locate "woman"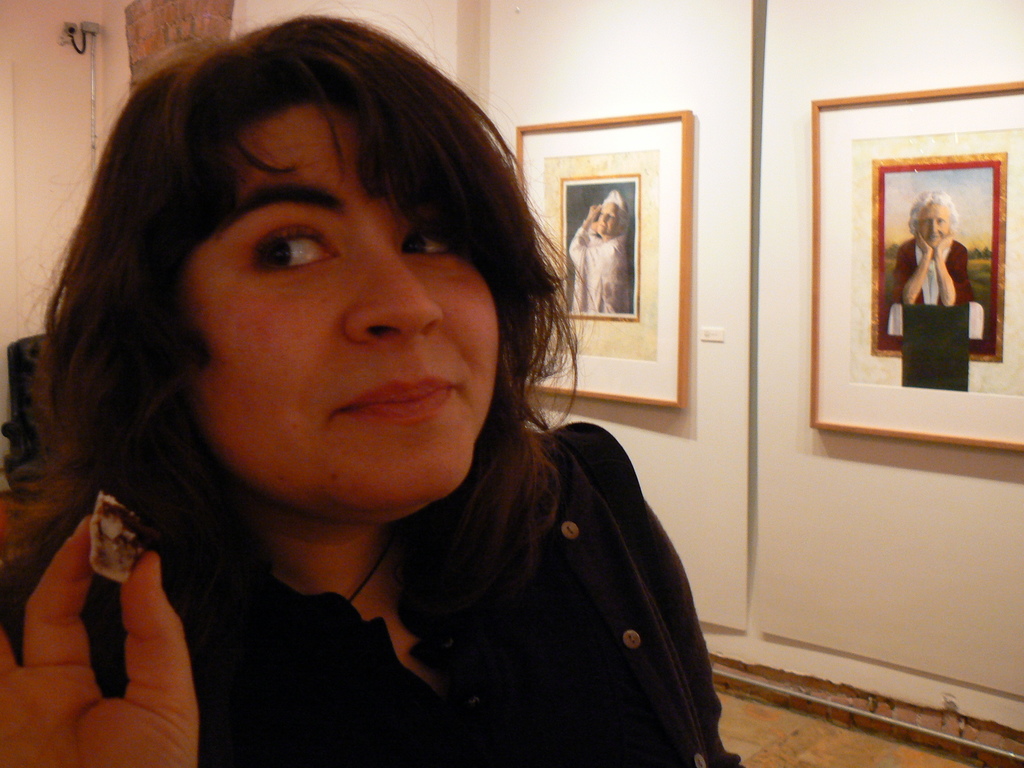
[x1=883, y1=189, x2=975, y2=350]
